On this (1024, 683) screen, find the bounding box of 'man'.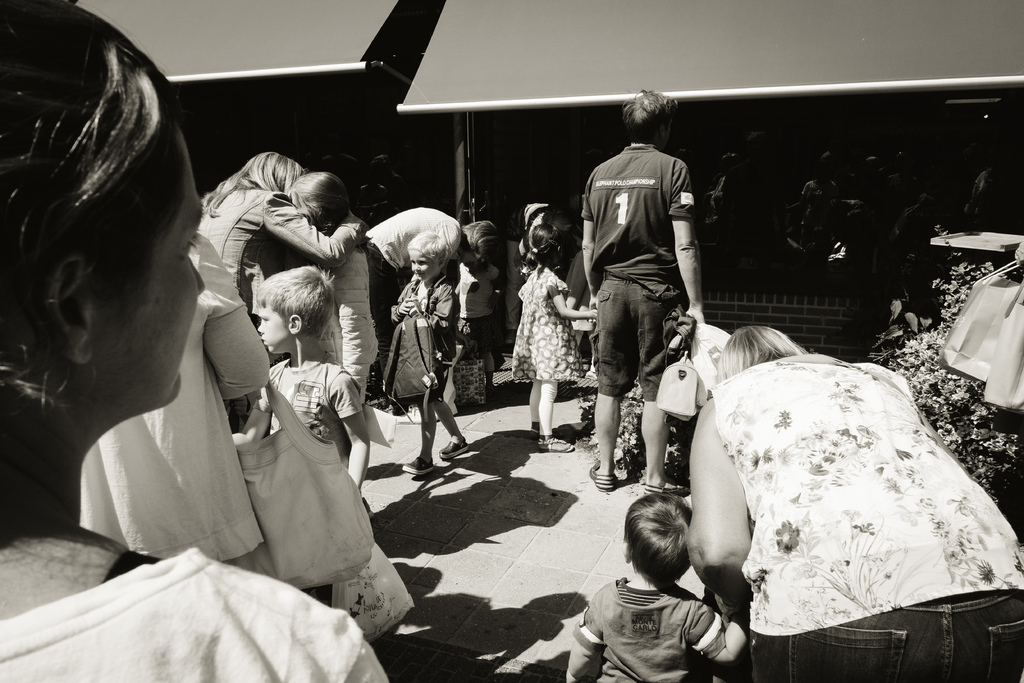
Bounding box: [left=578, top=99, right=714, bottom=498].
